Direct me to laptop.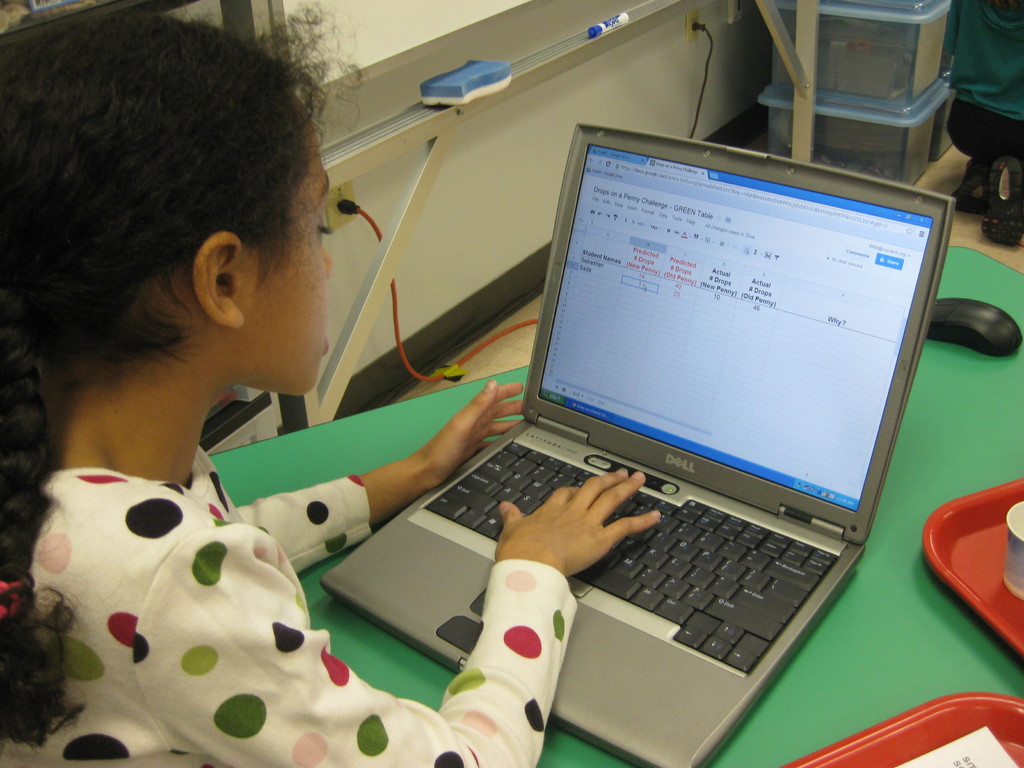
Direction: pyautogui.locateOnScreen(388, 150, 966, 736).
